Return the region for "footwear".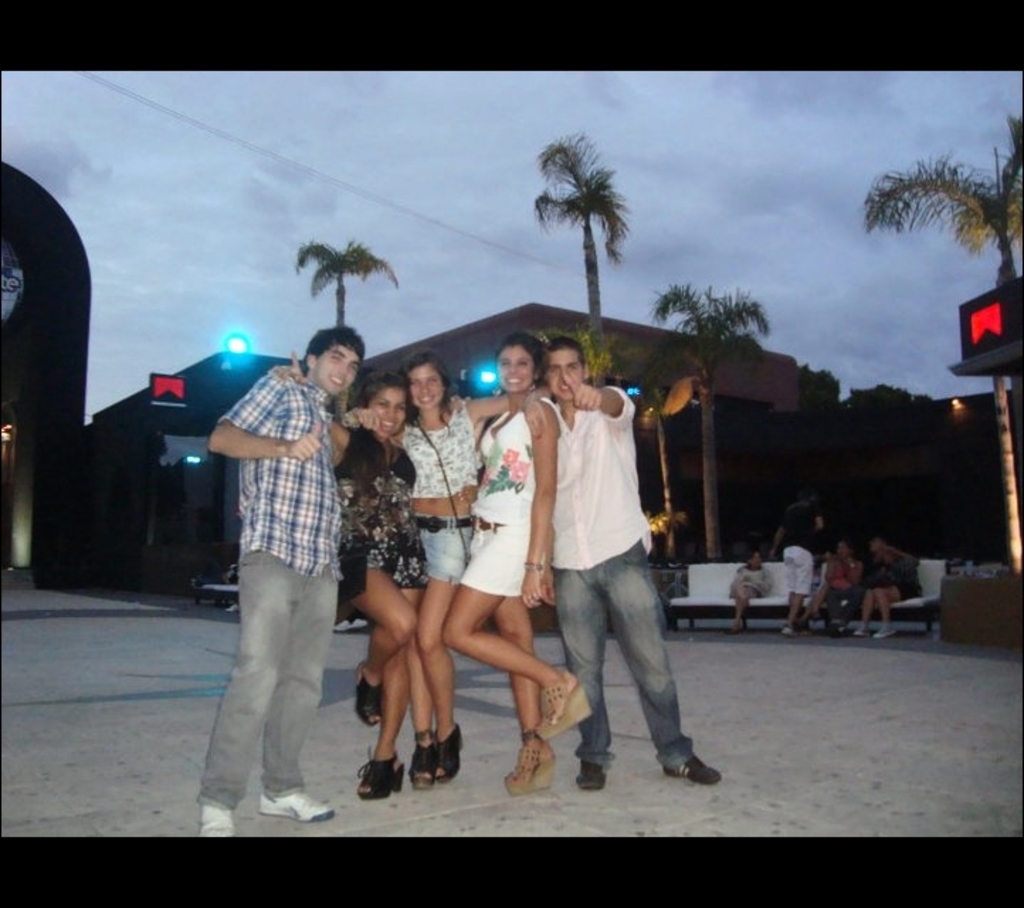
[353, 753, 408, 799].
